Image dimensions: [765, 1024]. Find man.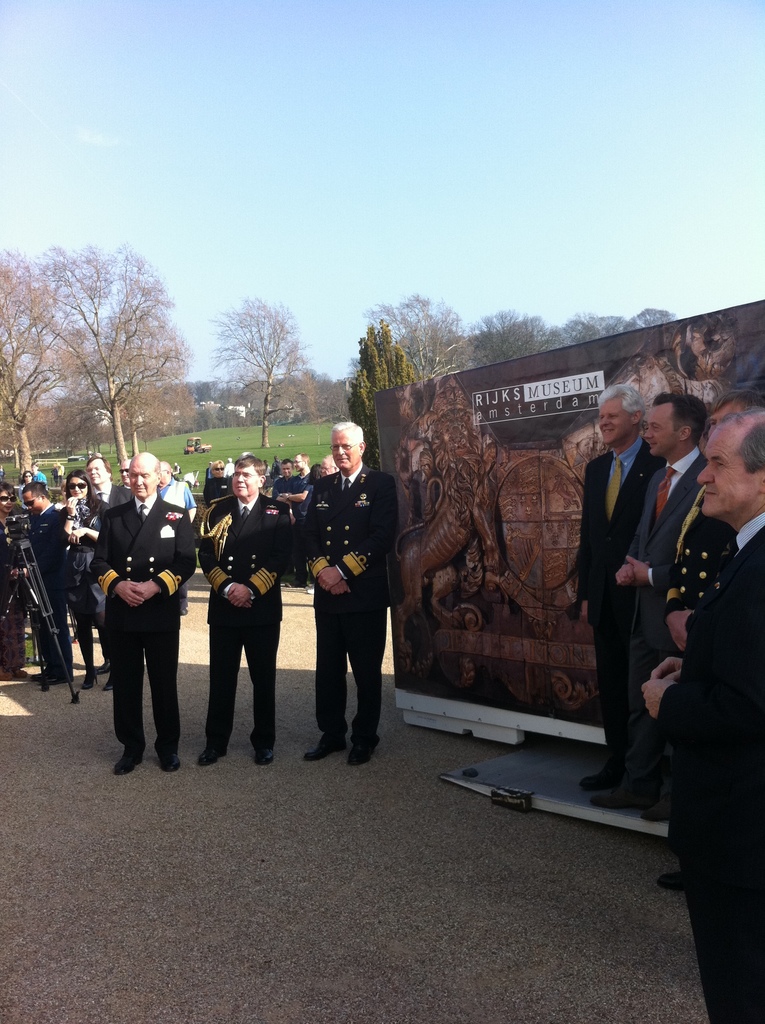
[left=300, top=445, right=399, bottom=764].
